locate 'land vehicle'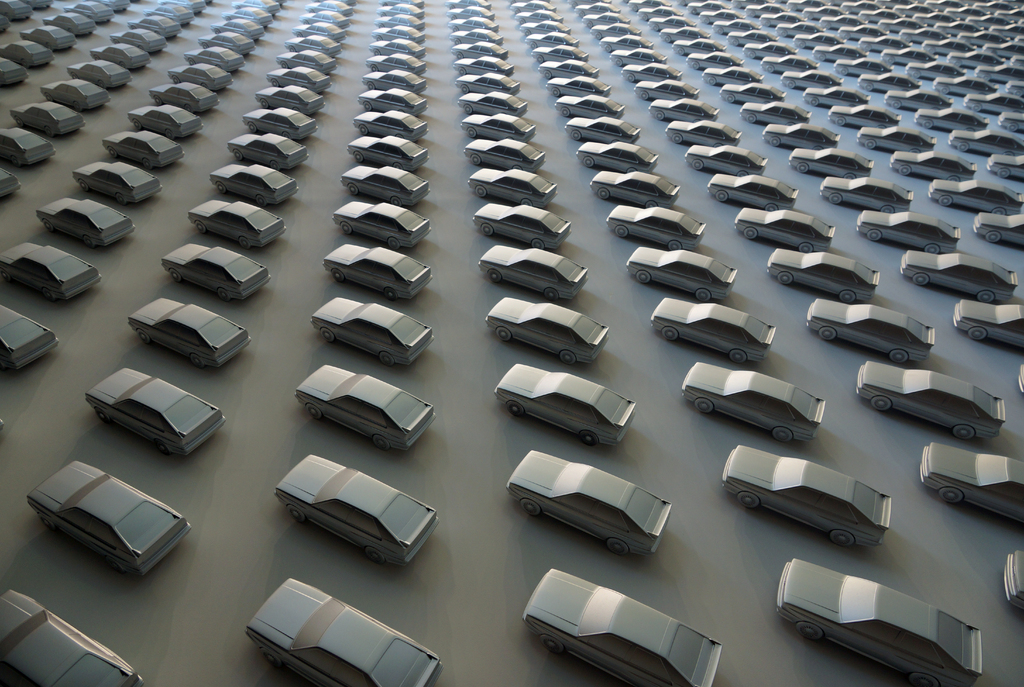
box=[1001, 551, 1023, 612]
